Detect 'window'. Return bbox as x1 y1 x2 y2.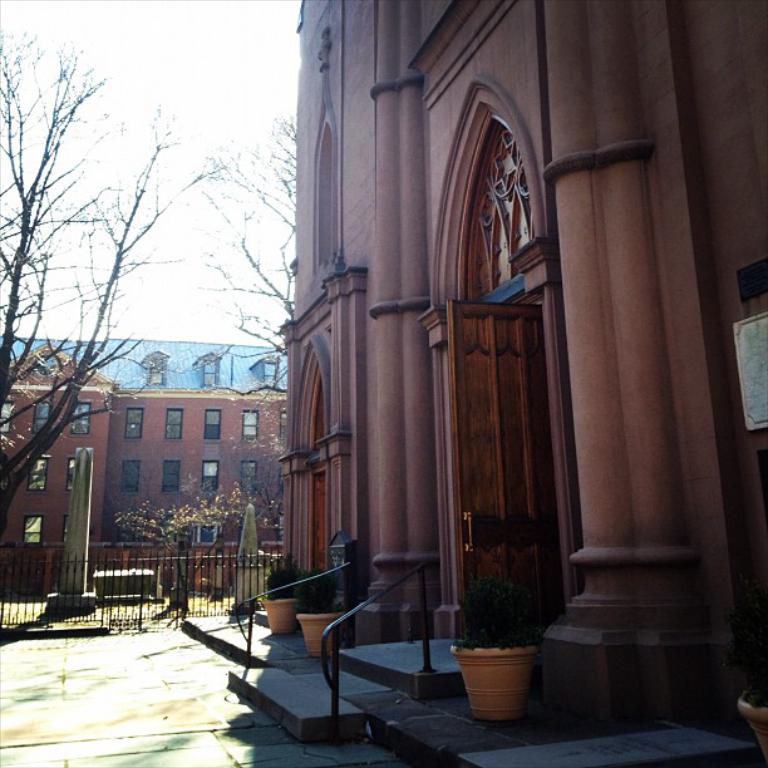
25 509 43 537.
